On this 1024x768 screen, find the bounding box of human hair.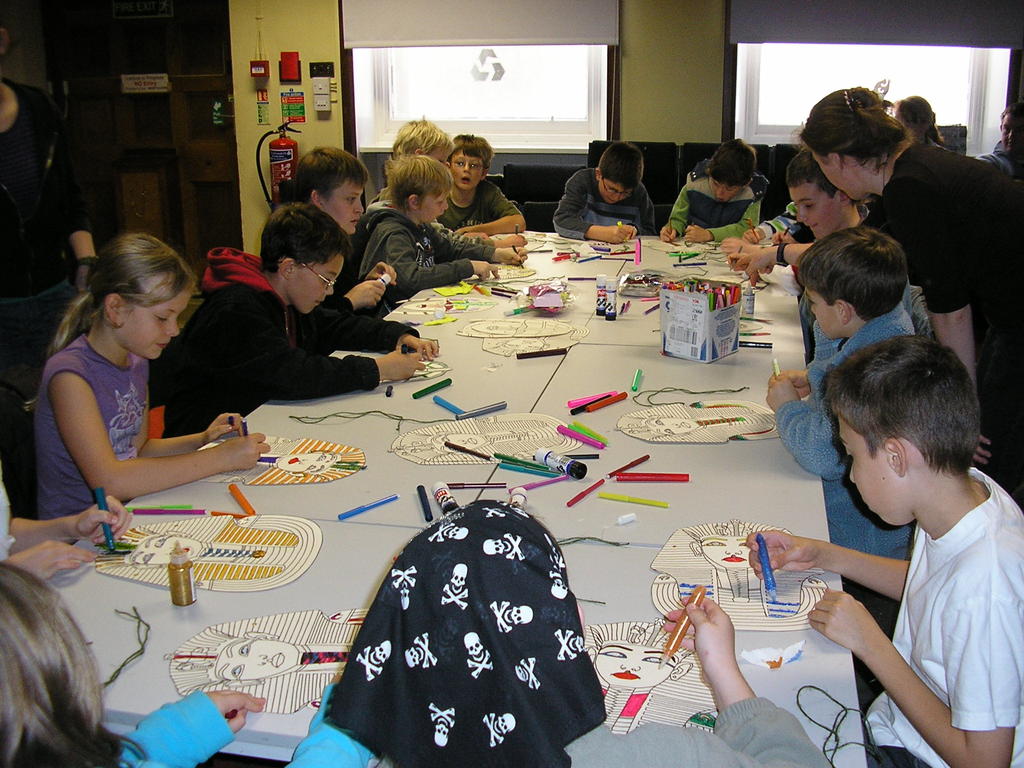
Bounding box: <region>783, 142, 862, 209</region>.
